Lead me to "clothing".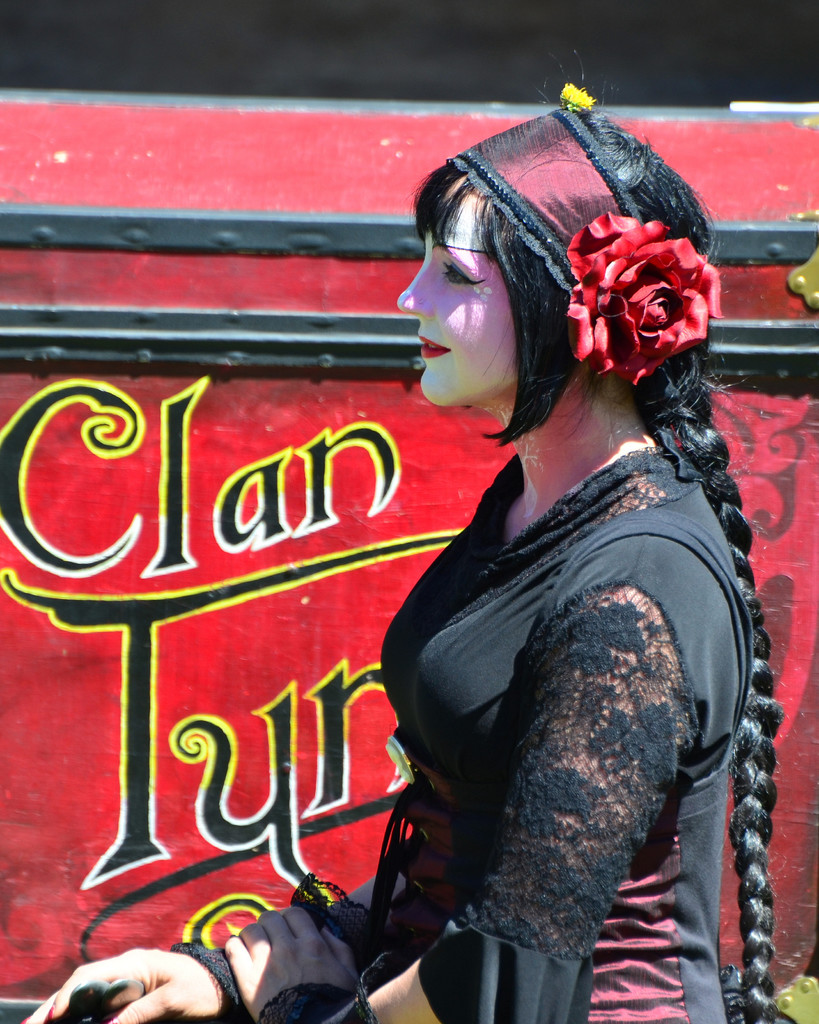
Lead to [145,390,752,1023].
